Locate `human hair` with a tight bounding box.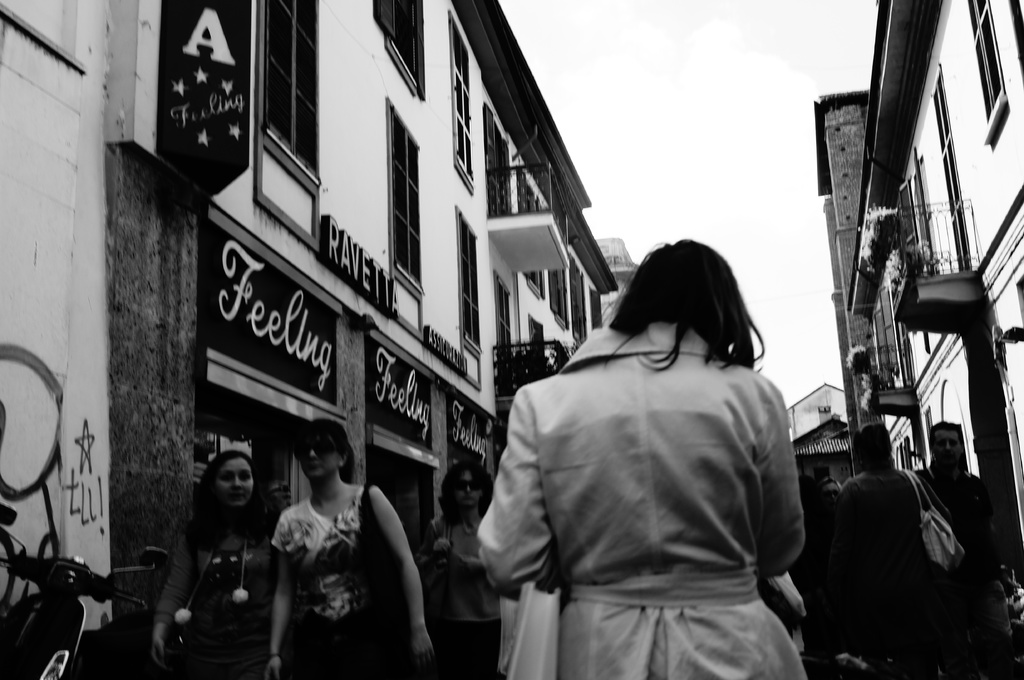
{"left": 853, "top": 420, "right": 897, "bottom": 473}.
